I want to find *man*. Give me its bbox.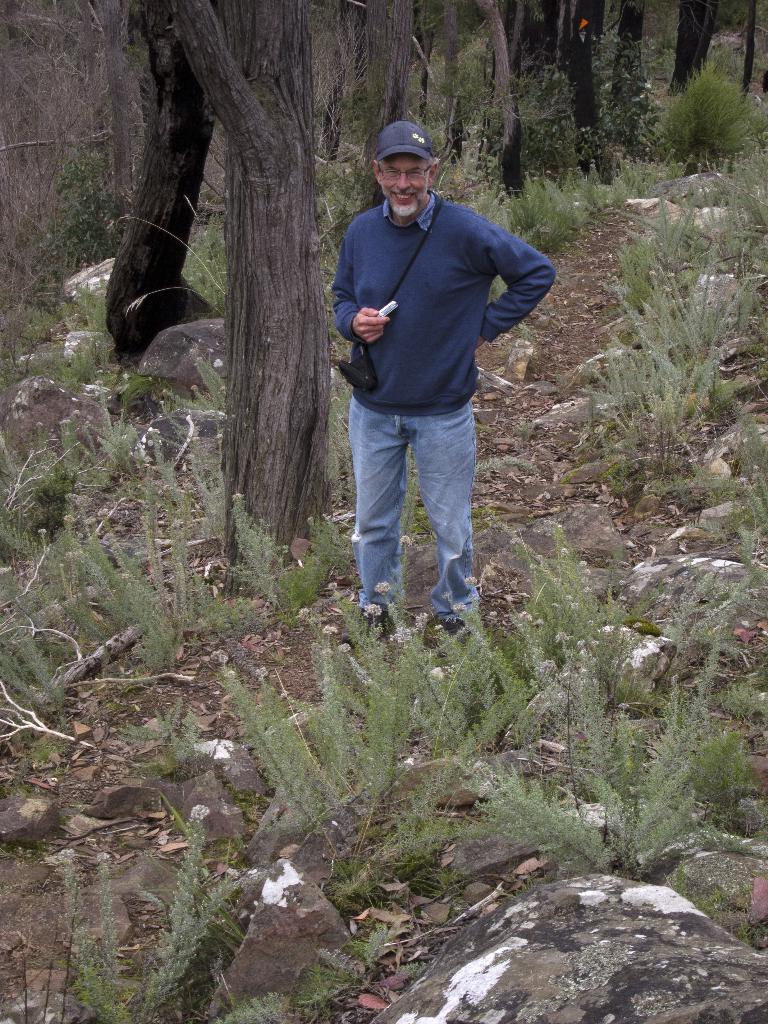
bbox=(327, 113, 550, 634).
